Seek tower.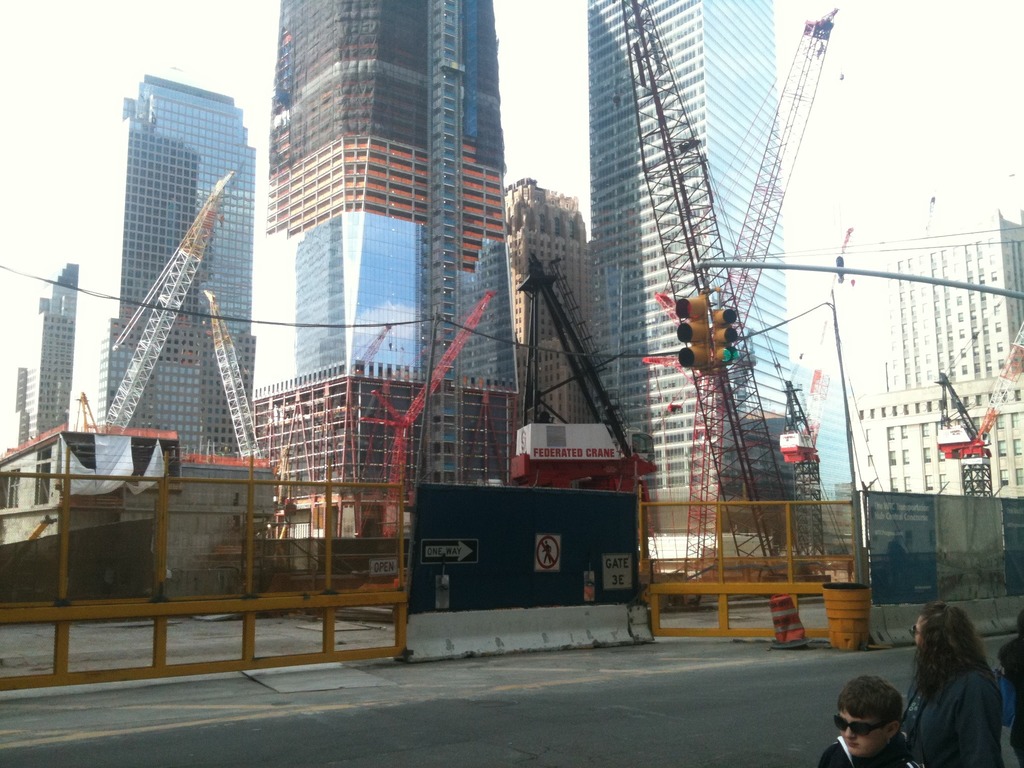
x1=502, y1=182, x2=595, y2=426.
